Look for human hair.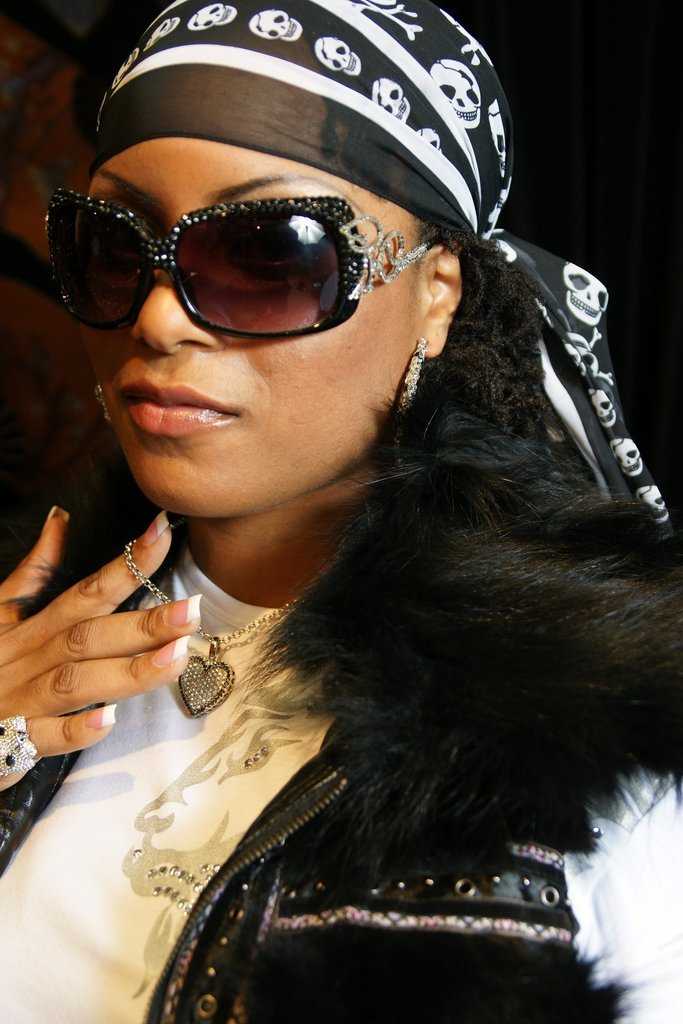
Found: locate(263, 238, 682, 867).
